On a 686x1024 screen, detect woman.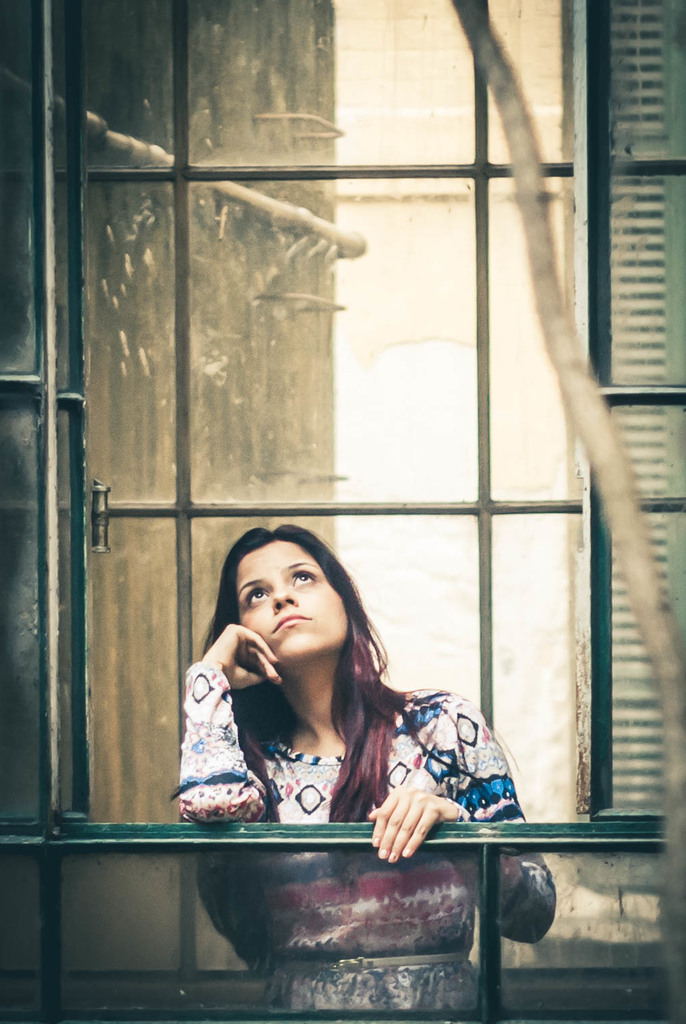
(x1=115, y1=445, x2=520, y2=958).
